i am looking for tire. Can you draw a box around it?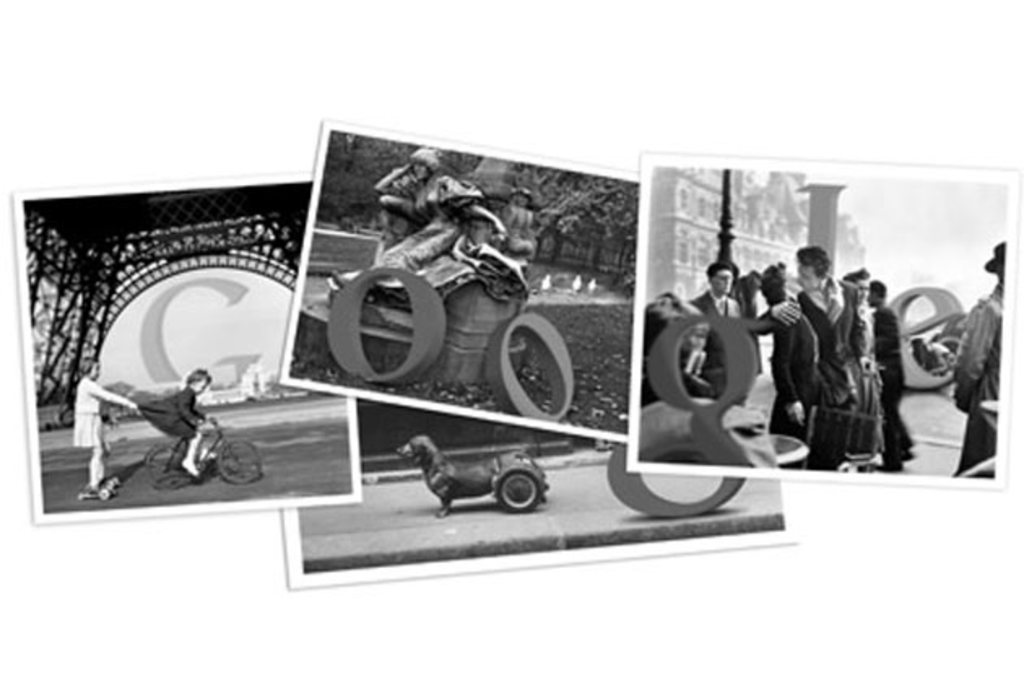
Sure, the bounding box is select_region(494, 467, 541, 511).
